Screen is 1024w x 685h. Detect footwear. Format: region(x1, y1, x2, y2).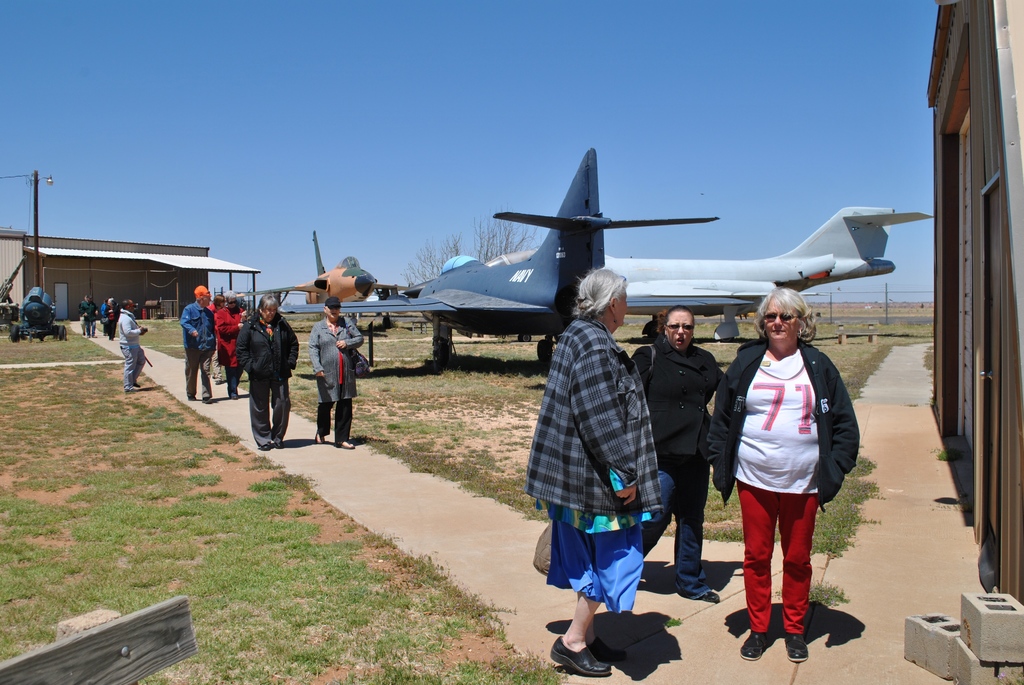
region(188, 395, 195, 404).
